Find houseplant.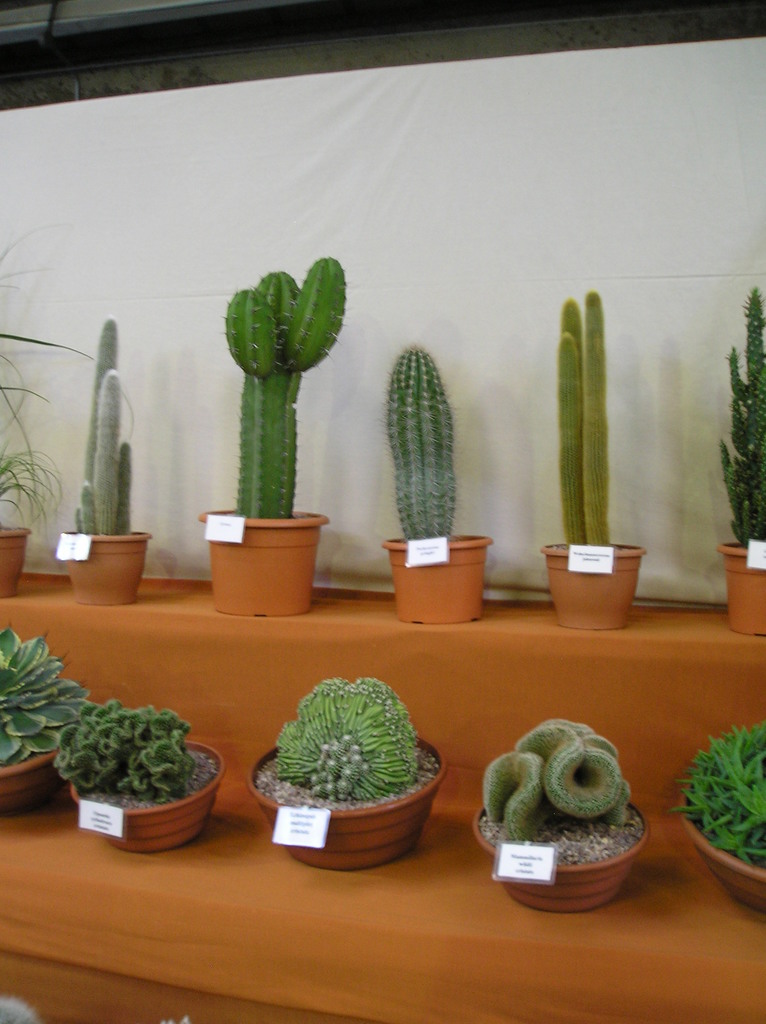
(left=0, top=620, right=99, bottom=810).
